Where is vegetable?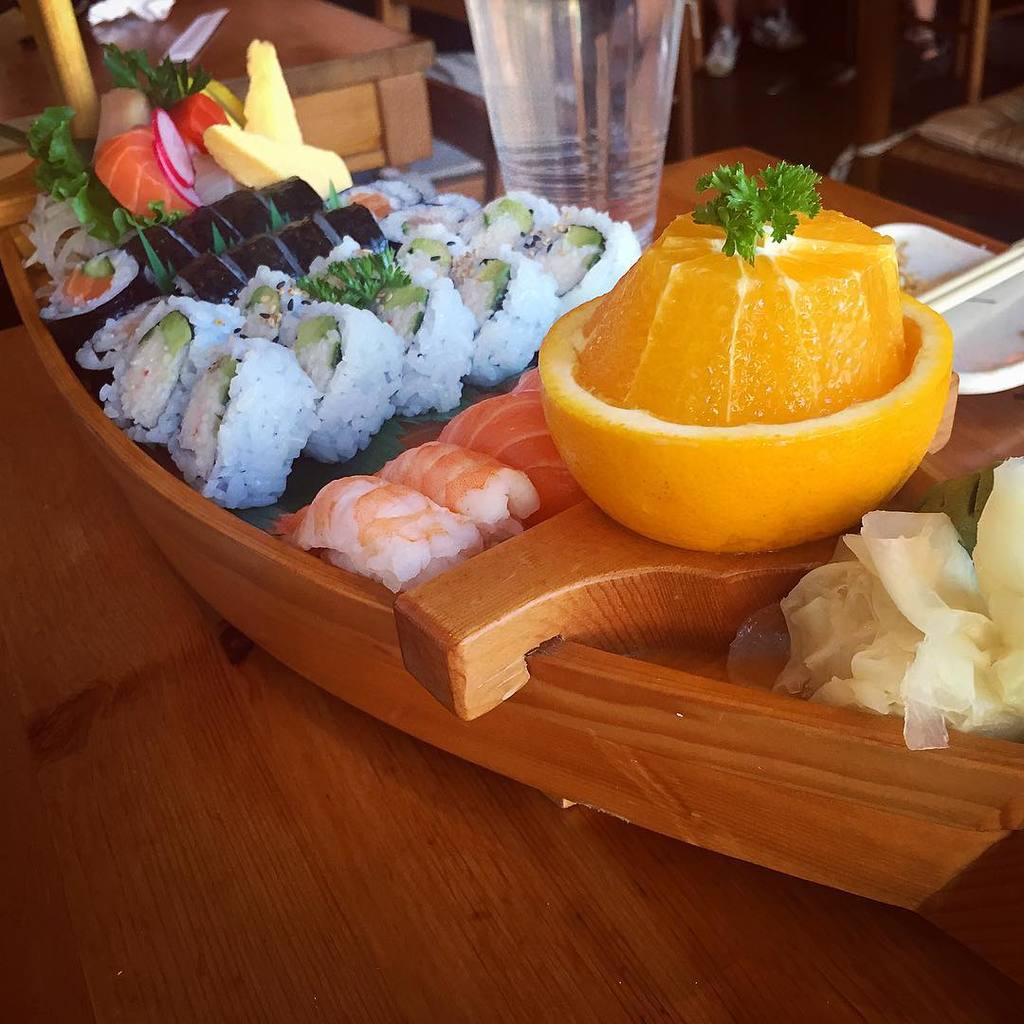
[x1=402, y1=240, x2=447, y2=273].
